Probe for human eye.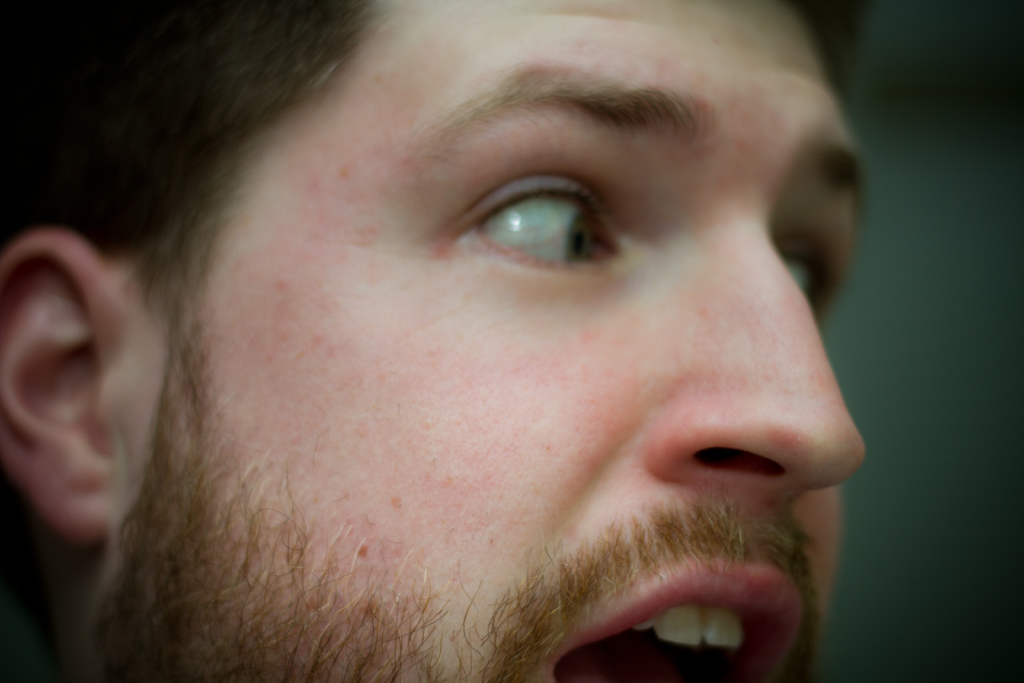
Probe result: pyautogui.locateOnScreen(770, 238, 840, 318).
